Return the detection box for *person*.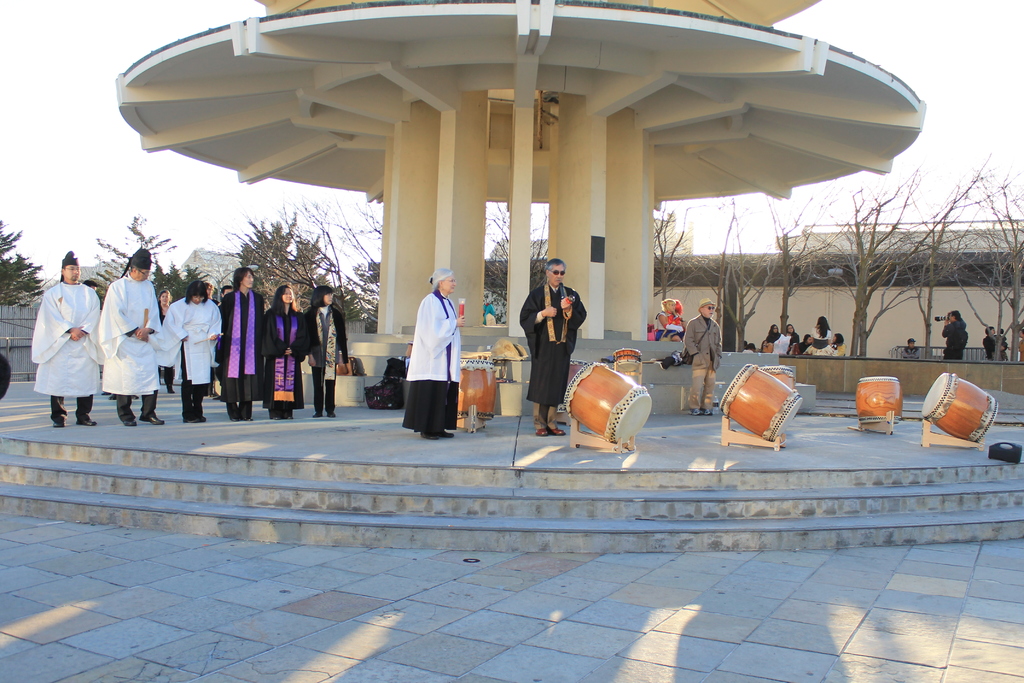
x1=827 y1=334 x2=842 y2=352.
